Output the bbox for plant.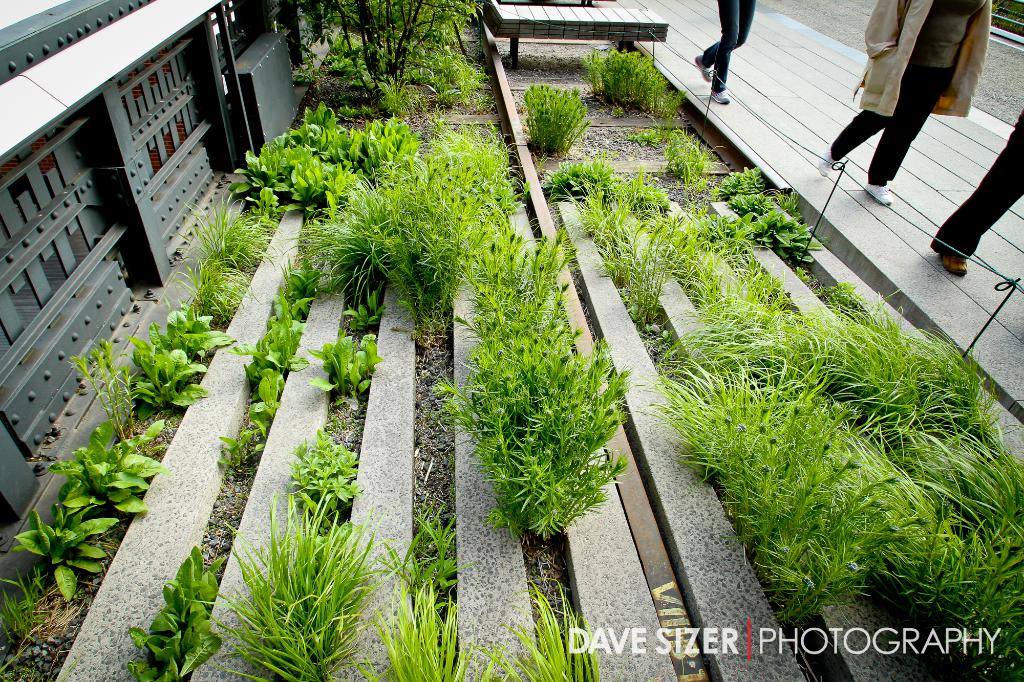
l=300, t=336, r=390, b=402.
